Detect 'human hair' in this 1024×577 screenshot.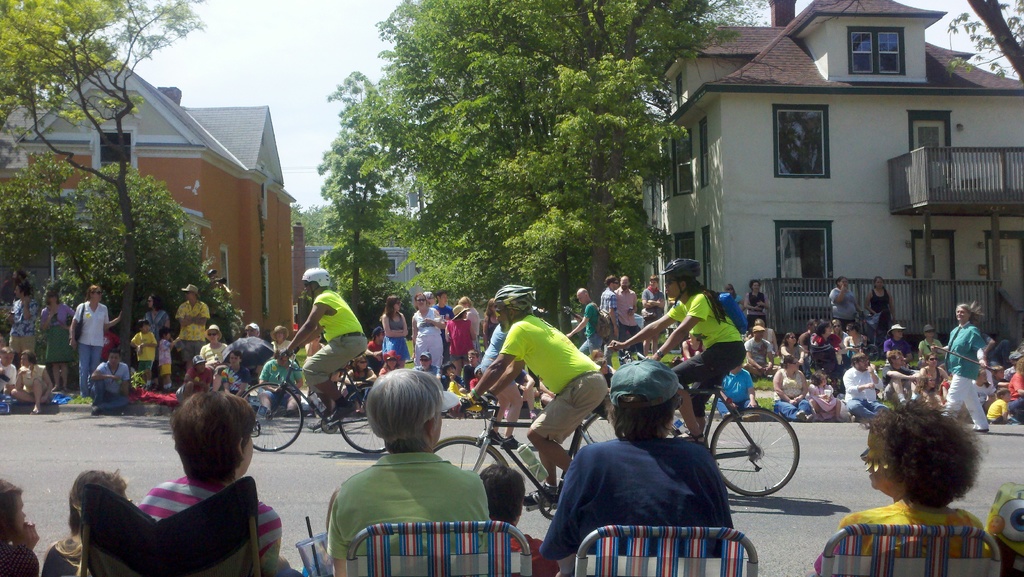
Detection: select_region(479, 463, 522, 523).
